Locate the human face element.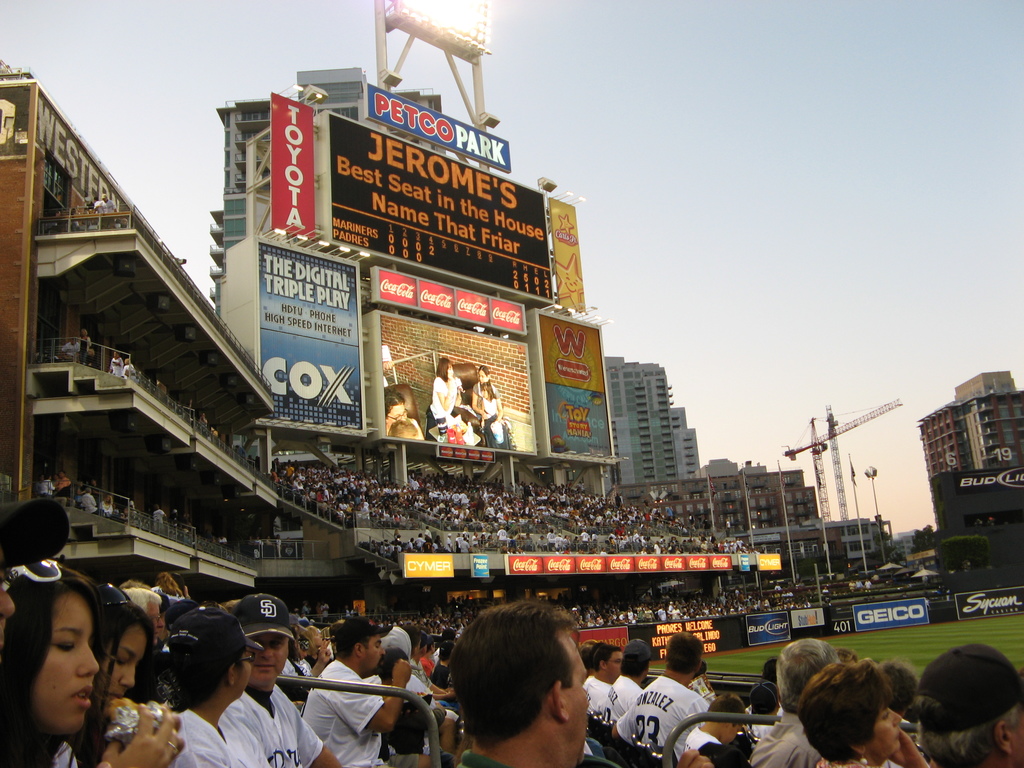
Element bbox: (247, 632, 292, 689).
